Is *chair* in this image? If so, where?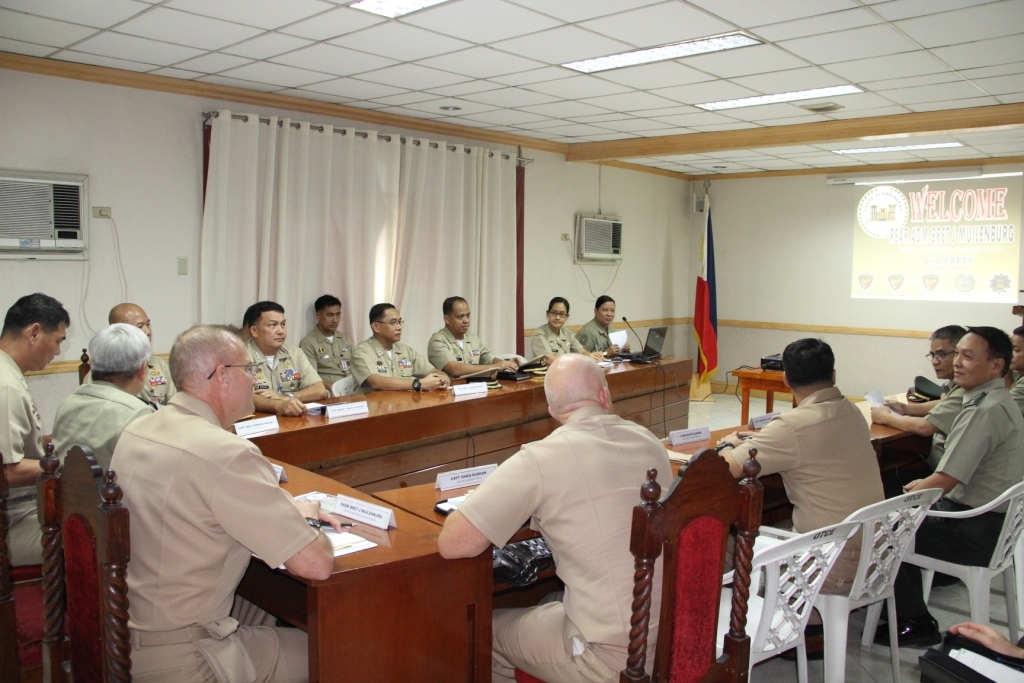
Yes, at [left=78, top=347, right=90, bottom=387].
